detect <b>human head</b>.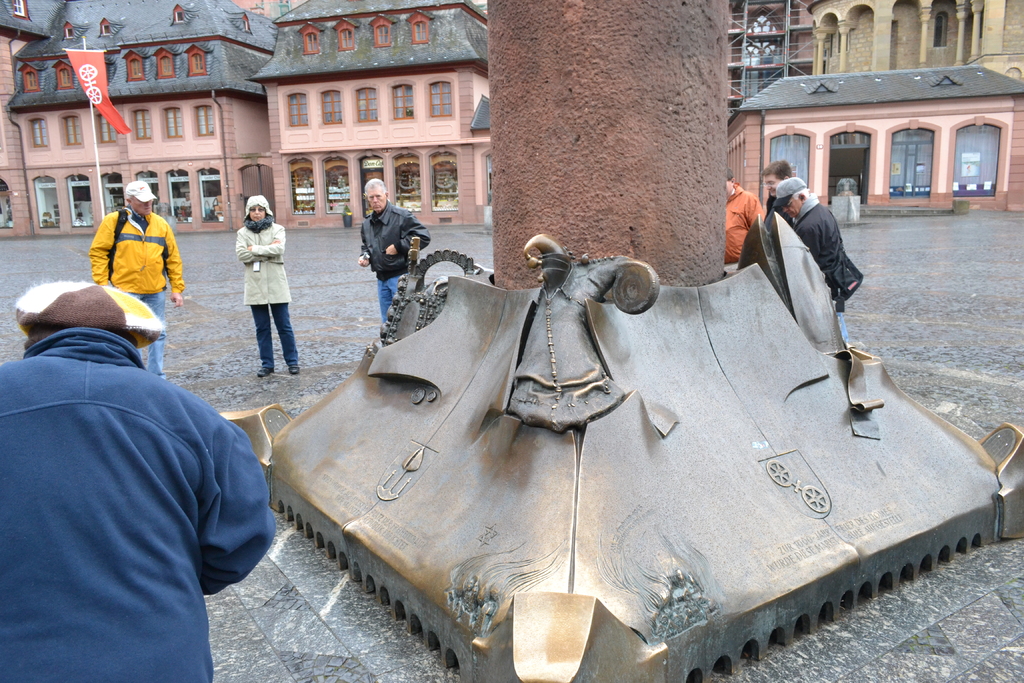
Detected at bbox(365, 180, 390, 211).
